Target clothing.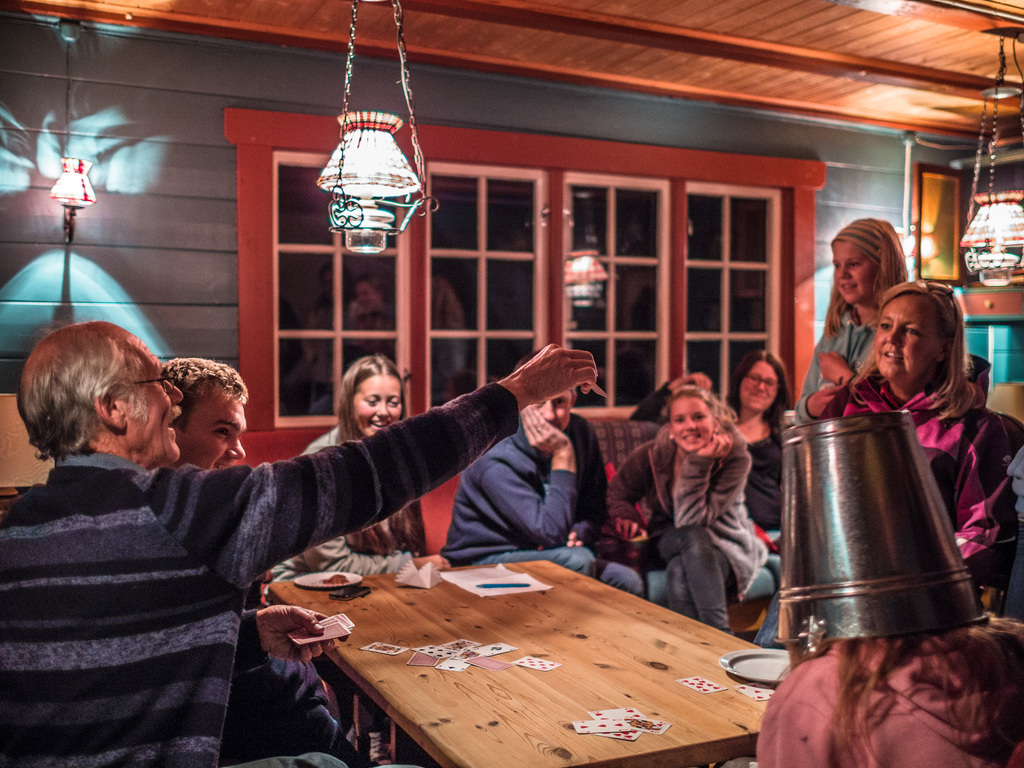
Target region: x1=752 y1=617 x2=1023 y2=767.
